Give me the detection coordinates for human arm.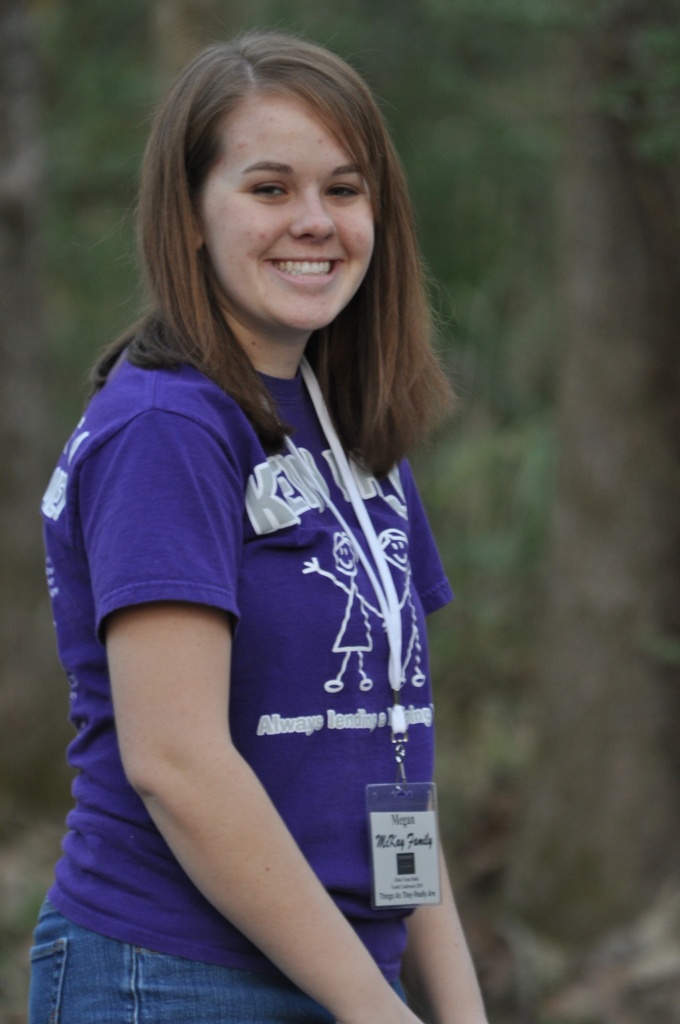
[400, 811, 491, 1023].
